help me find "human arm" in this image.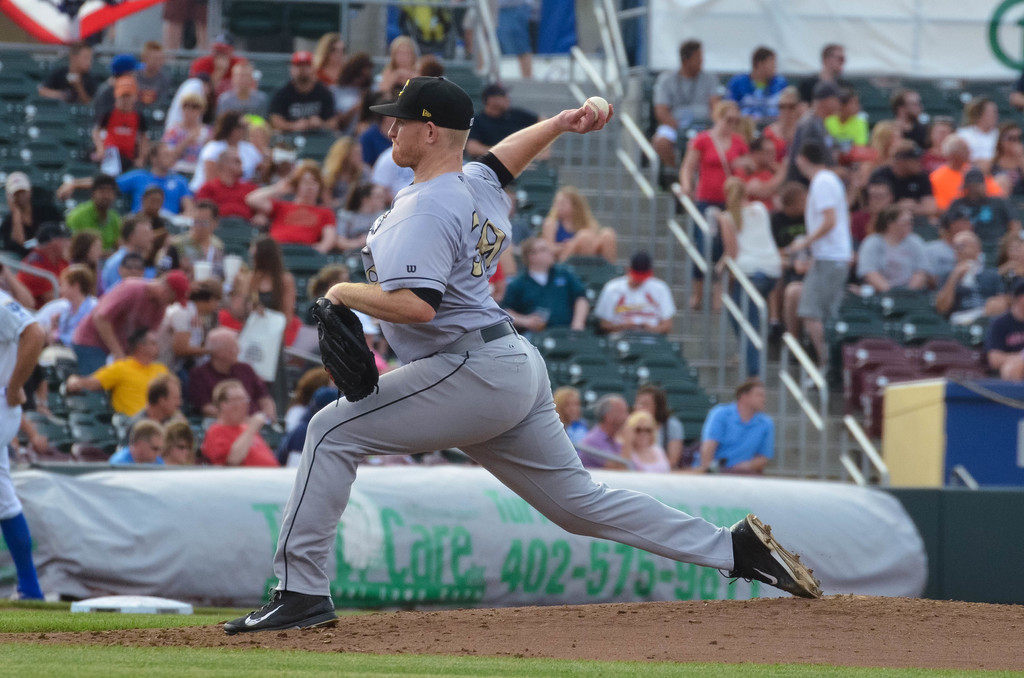
Found it: BBox(684, 405, 724, 474).
